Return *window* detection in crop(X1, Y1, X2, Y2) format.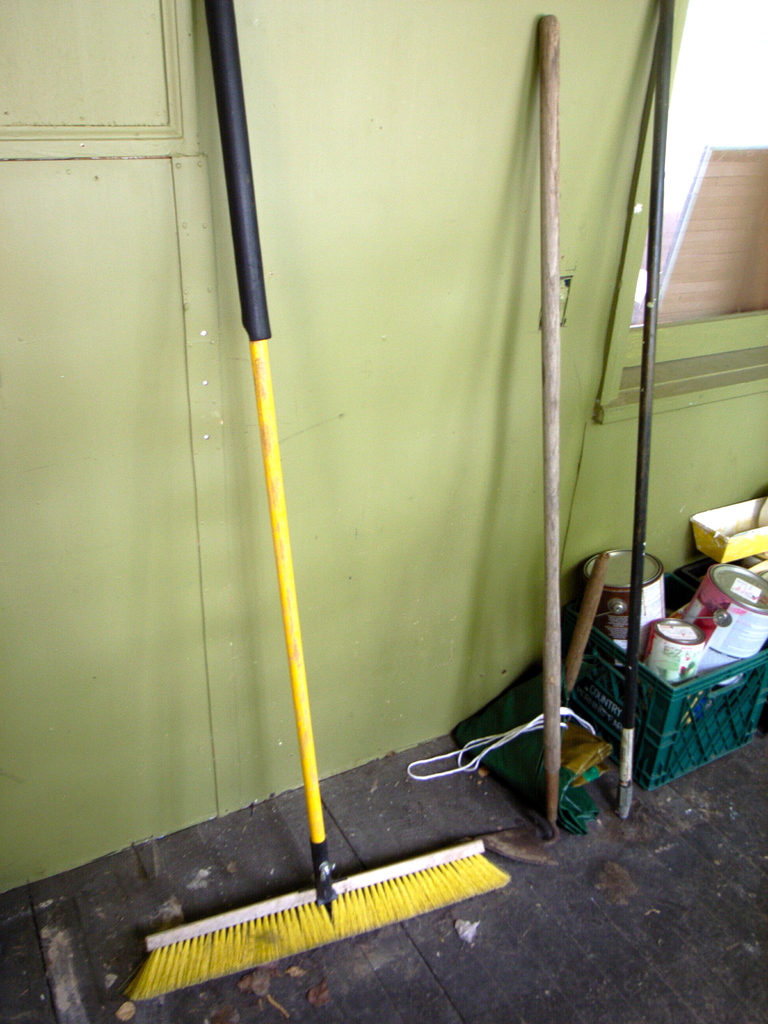
crop(620, 0, 767, 393).
